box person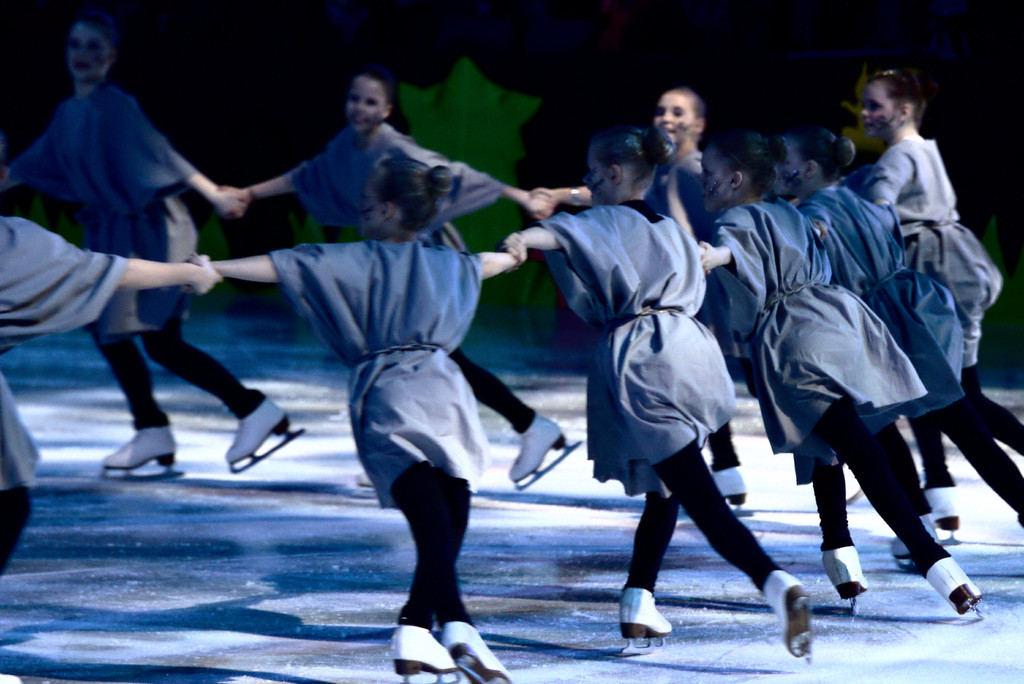
[688, 126, 986, 615]
